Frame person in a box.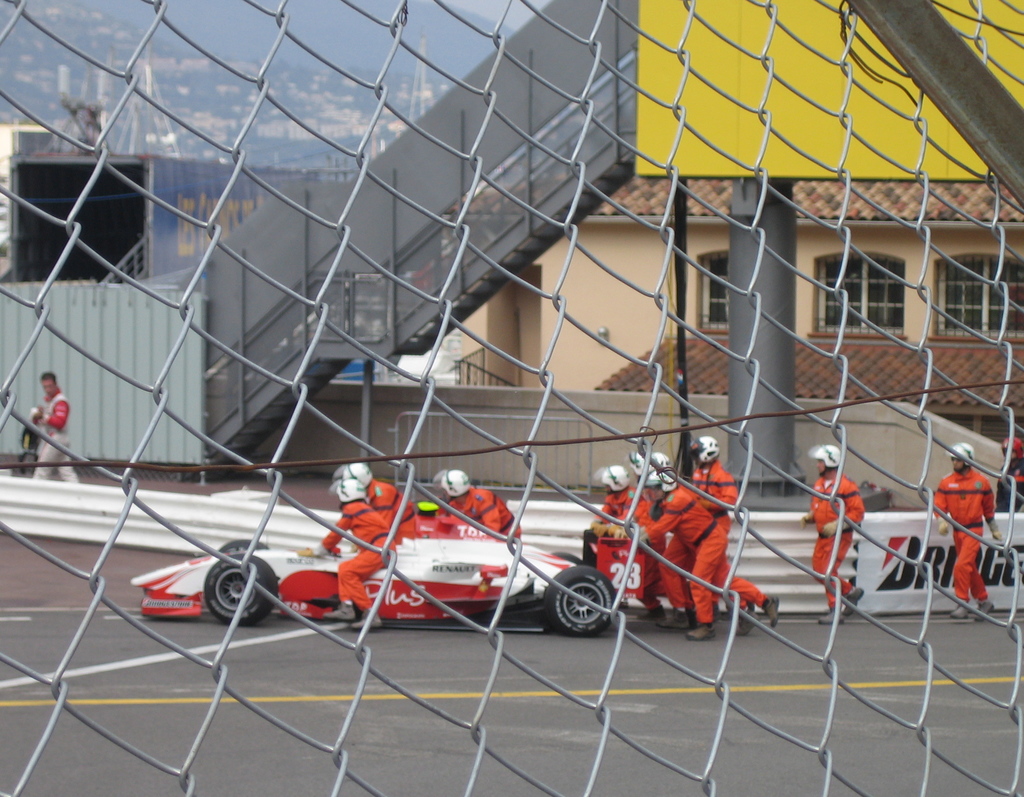
(346,461,423,535).
